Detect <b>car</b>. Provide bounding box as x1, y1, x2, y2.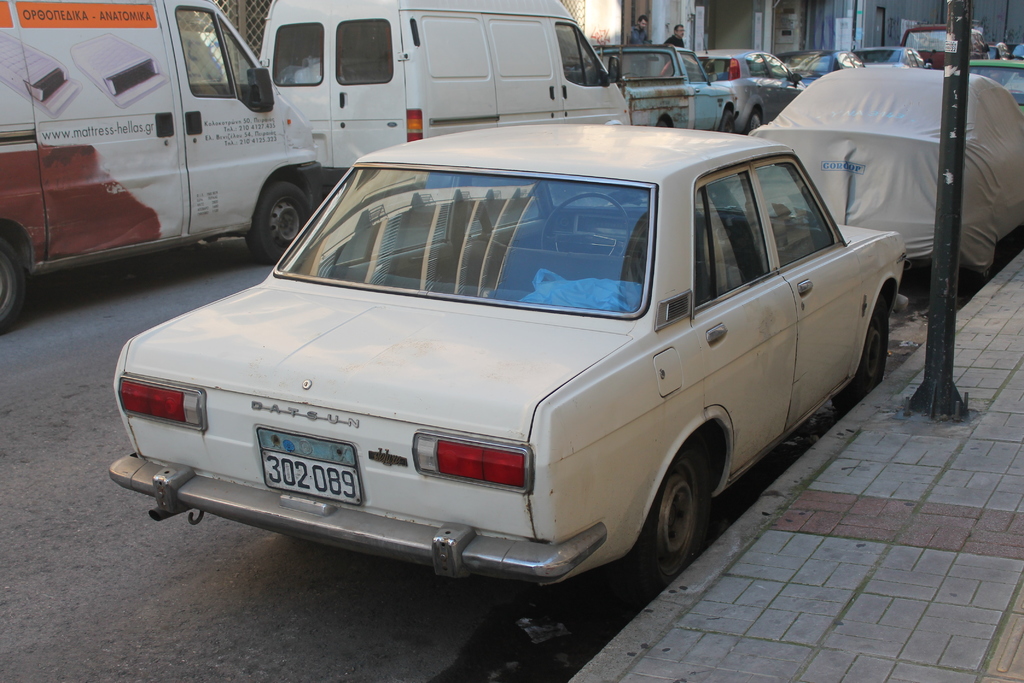
661, 42, 811, 128.
